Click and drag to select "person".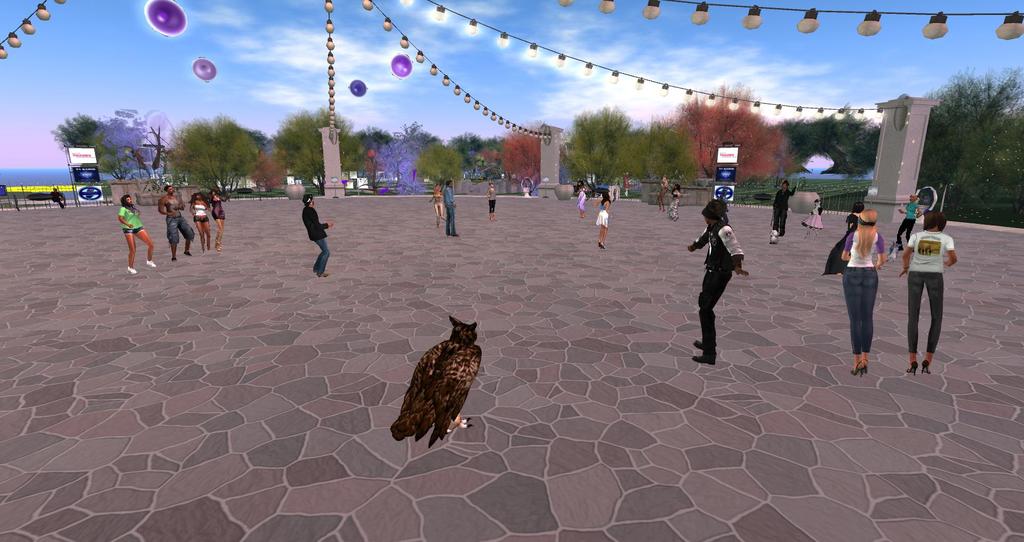
Selection: (440, 174, 460, 239).
